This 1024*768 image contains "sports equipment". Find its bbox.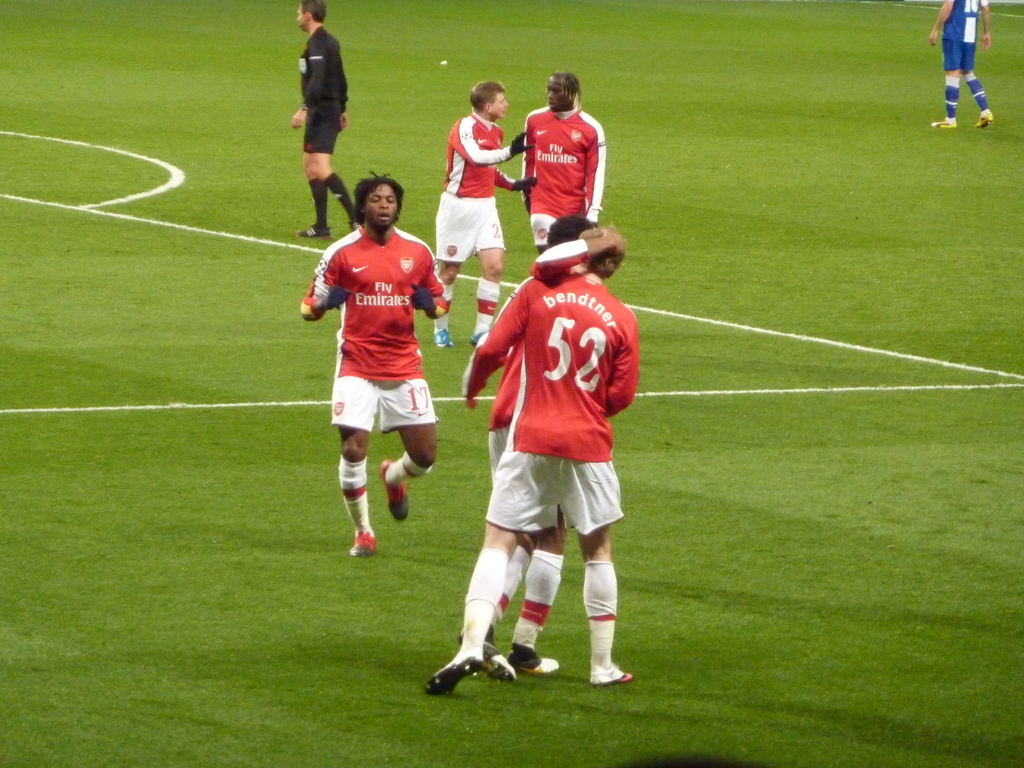
[left=476, top=643, right=521, bottom=684].
